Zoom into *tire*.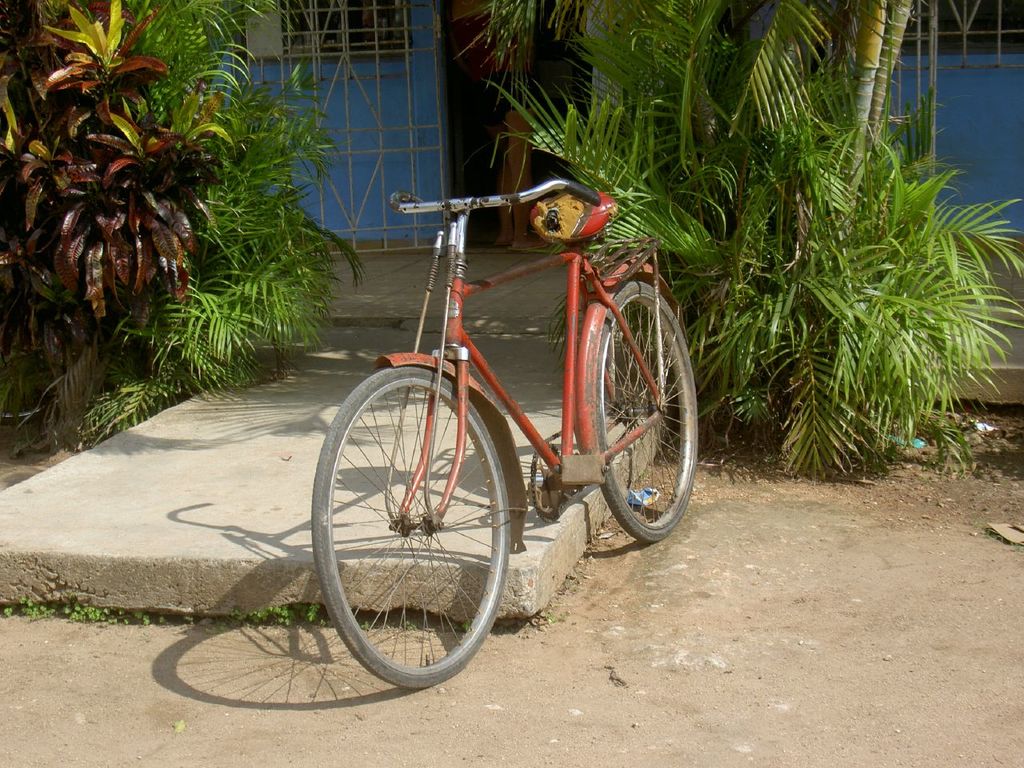
Zoom target: [601,279,698,542].
